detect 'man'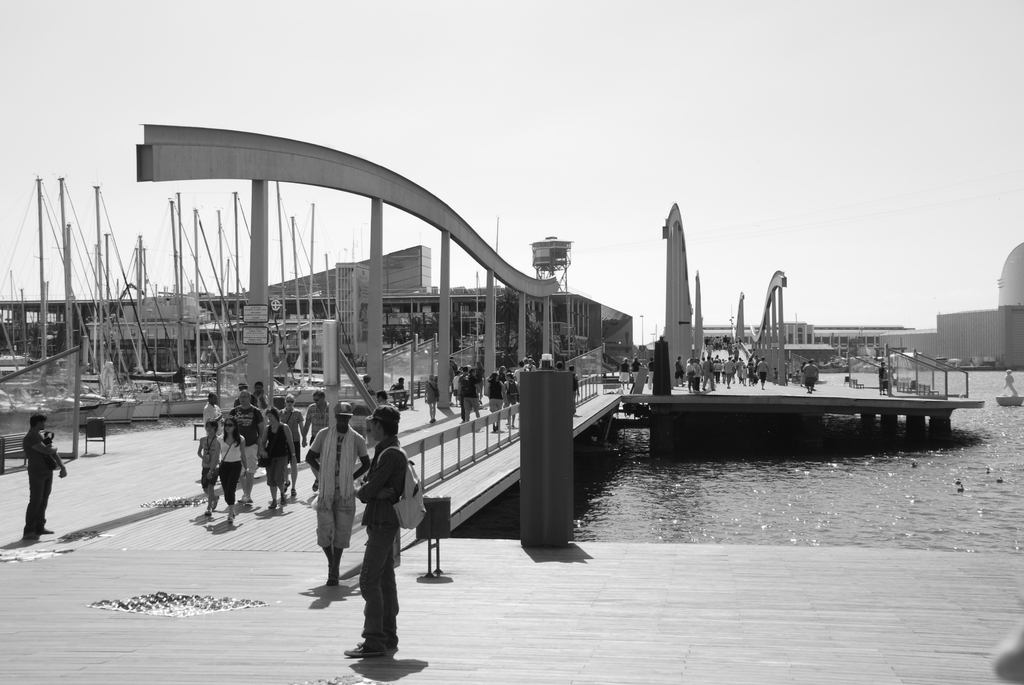
locate(341, 398, 418, 661)
